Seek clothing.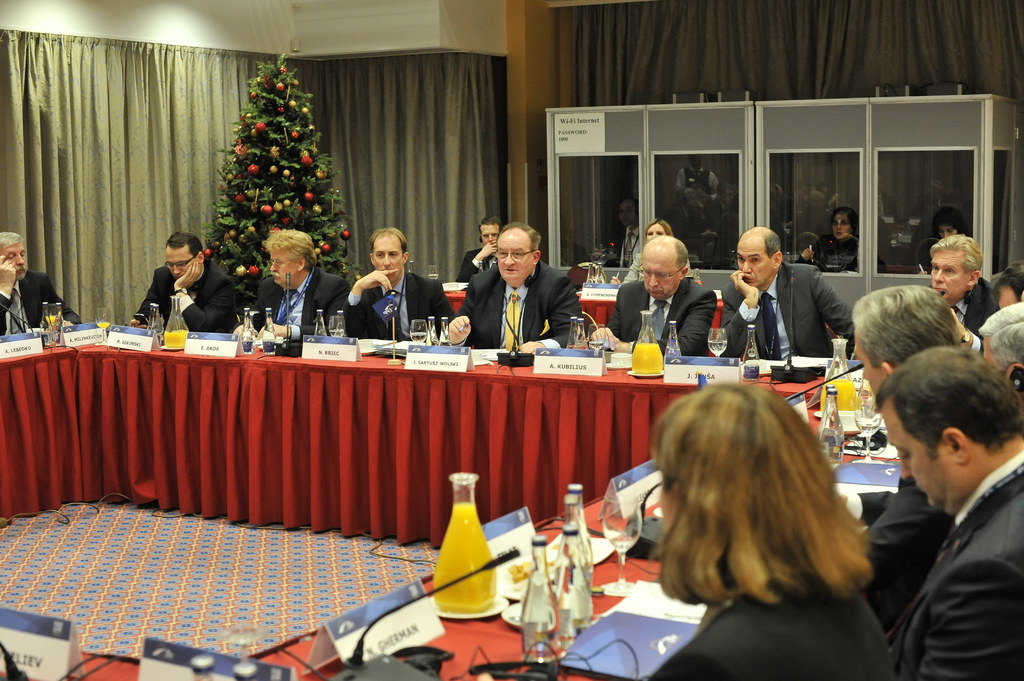
[342, 275, 452, 341].
